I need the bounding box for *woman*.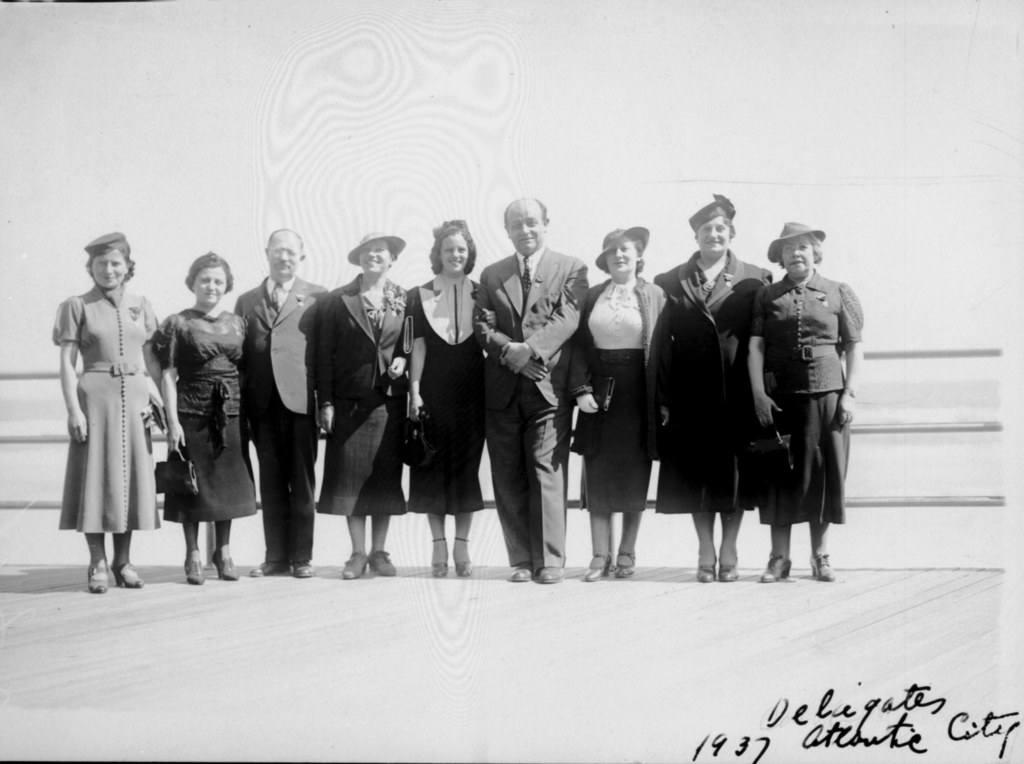
Here it is: <region>146, 248, 266, 587</region>.
